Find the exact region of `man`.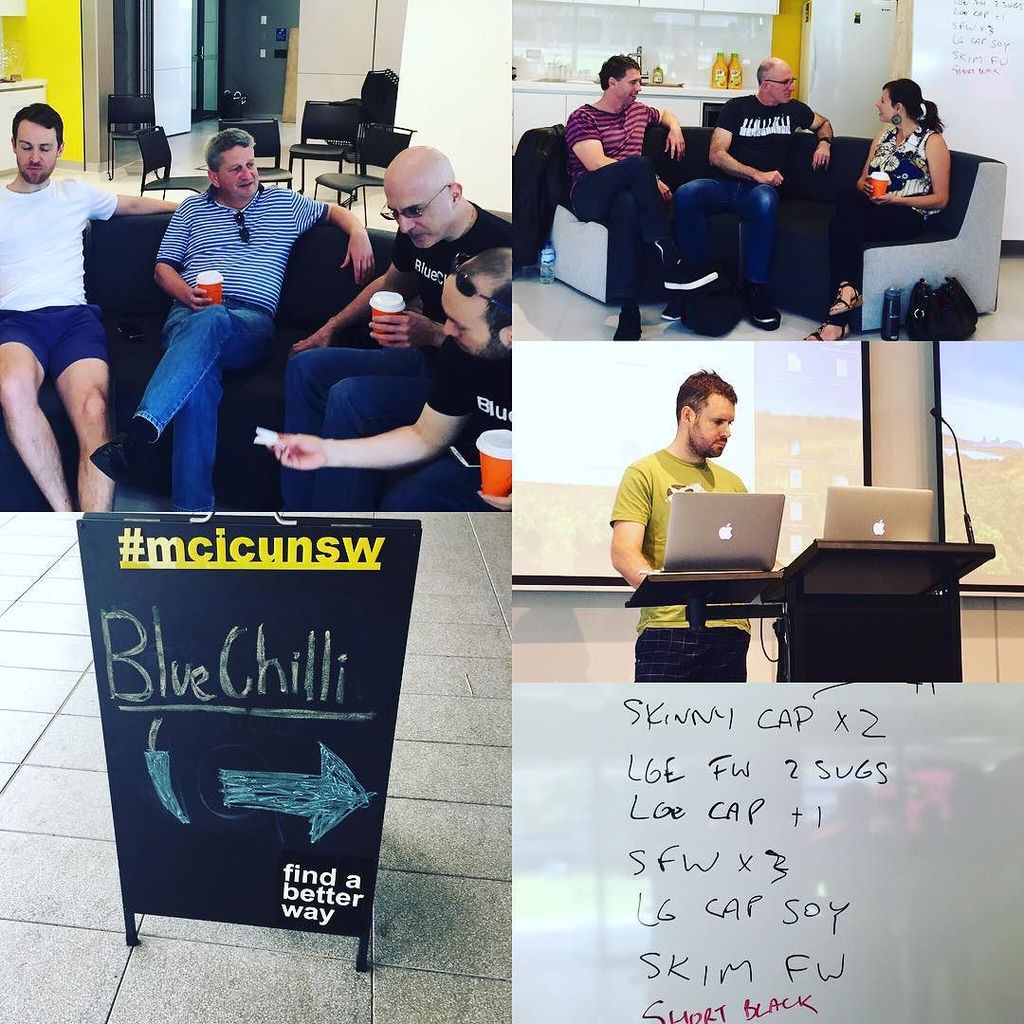
Exact region: (left=561, top=54, right=686, bottom=346).
